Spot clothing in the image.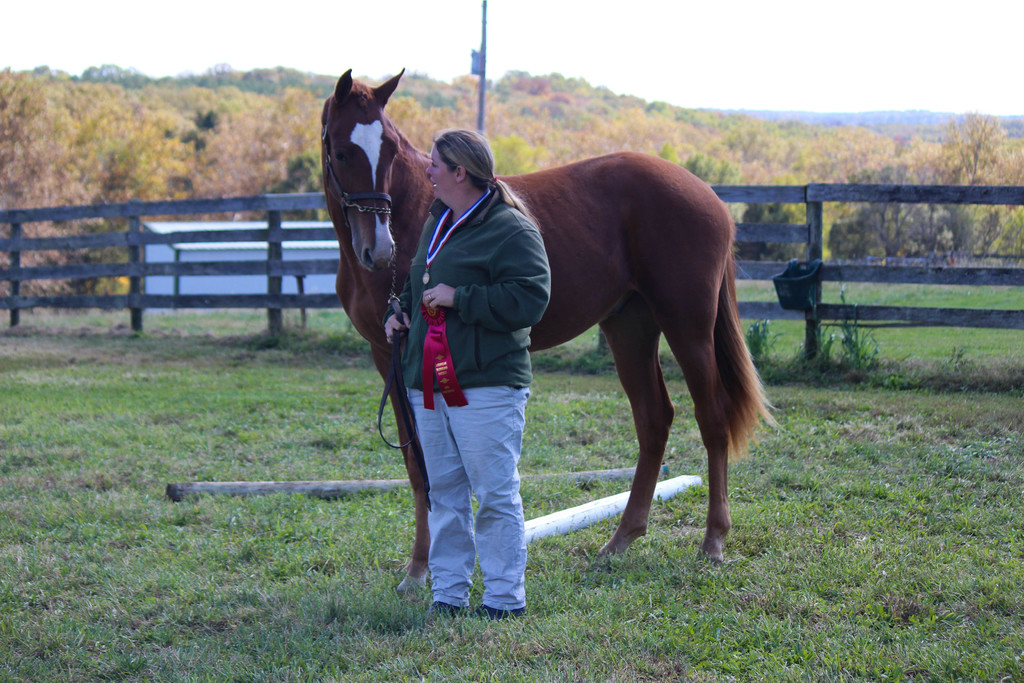
clothing found at 415,122,554,555.
